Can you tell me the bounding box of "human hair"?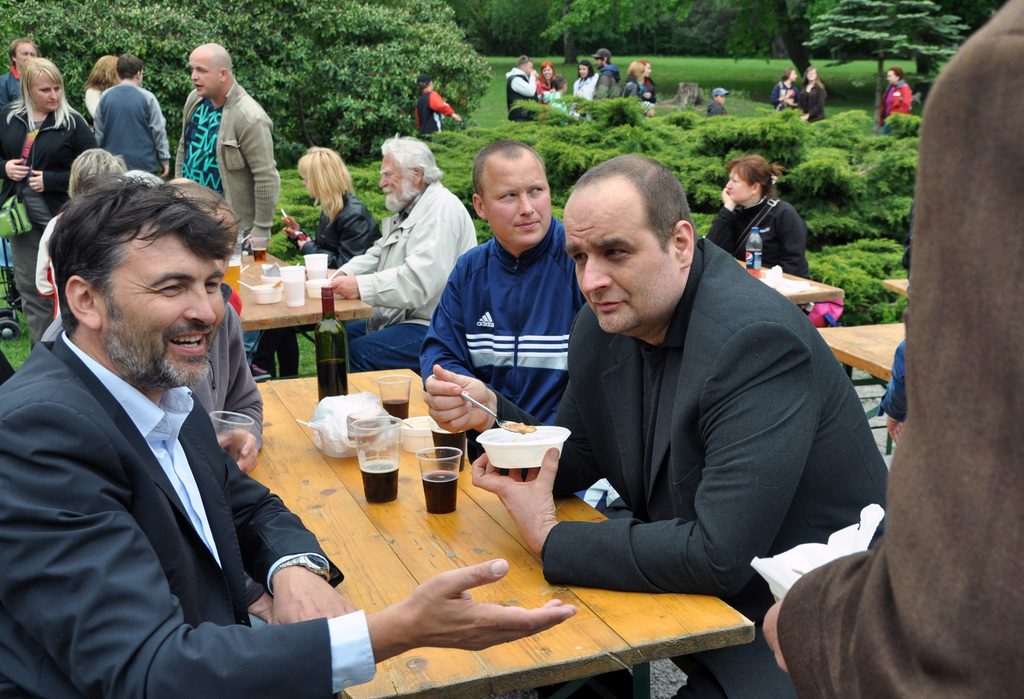
[572, 151, 699, 249].
